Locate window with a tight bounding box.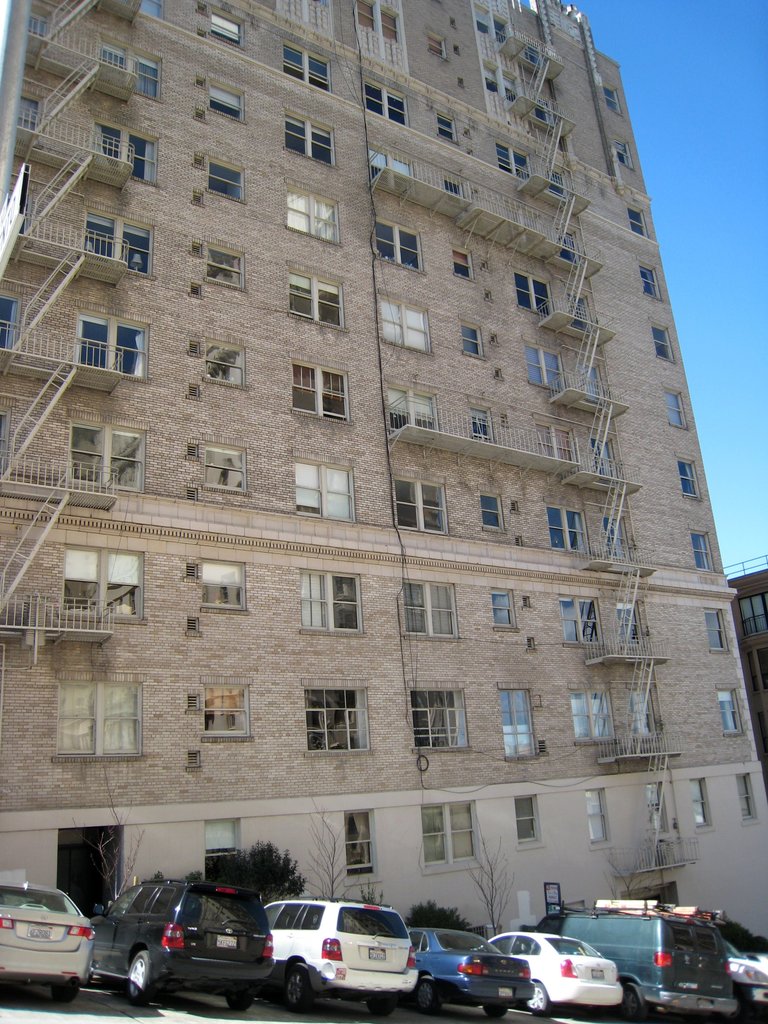
(629, 680, 660, 734).
